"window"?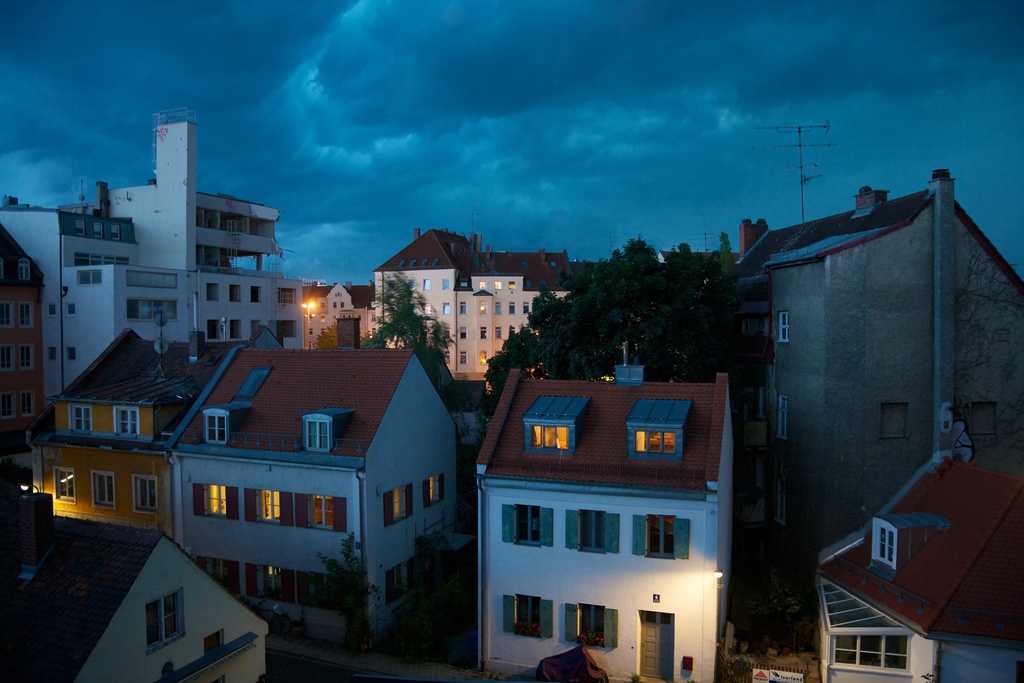
bbox=[143, 583, 192, 657]
